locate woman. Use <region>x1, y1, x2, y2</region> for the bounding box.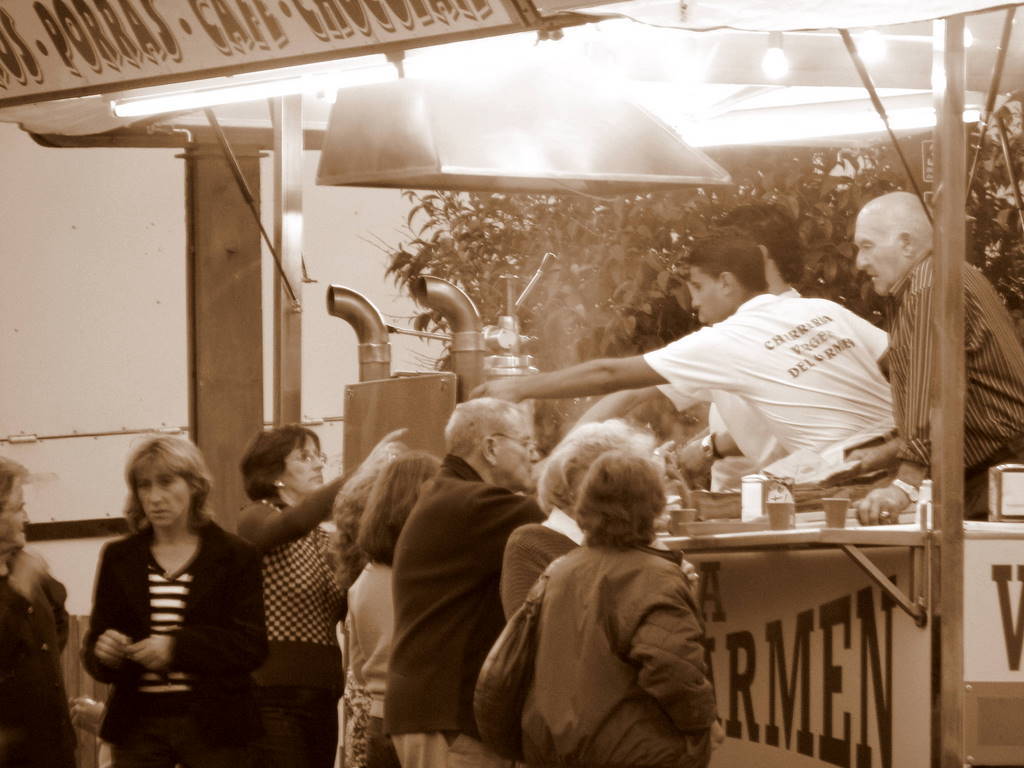
<region>0, 453, 105, 767</region>.
